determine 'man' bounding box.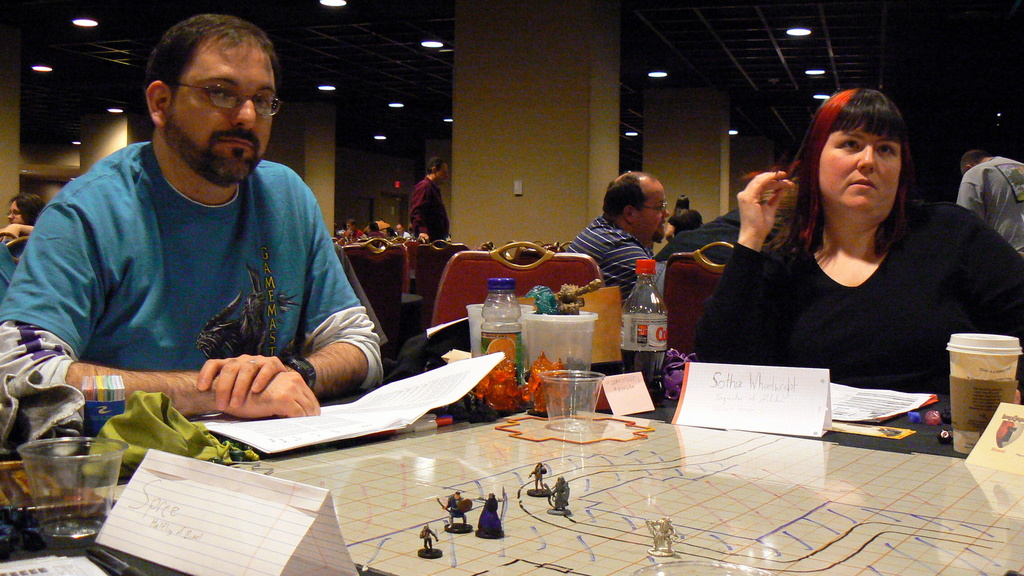
Determined: <bbox>396, 227, 411, 241</bbox>.
